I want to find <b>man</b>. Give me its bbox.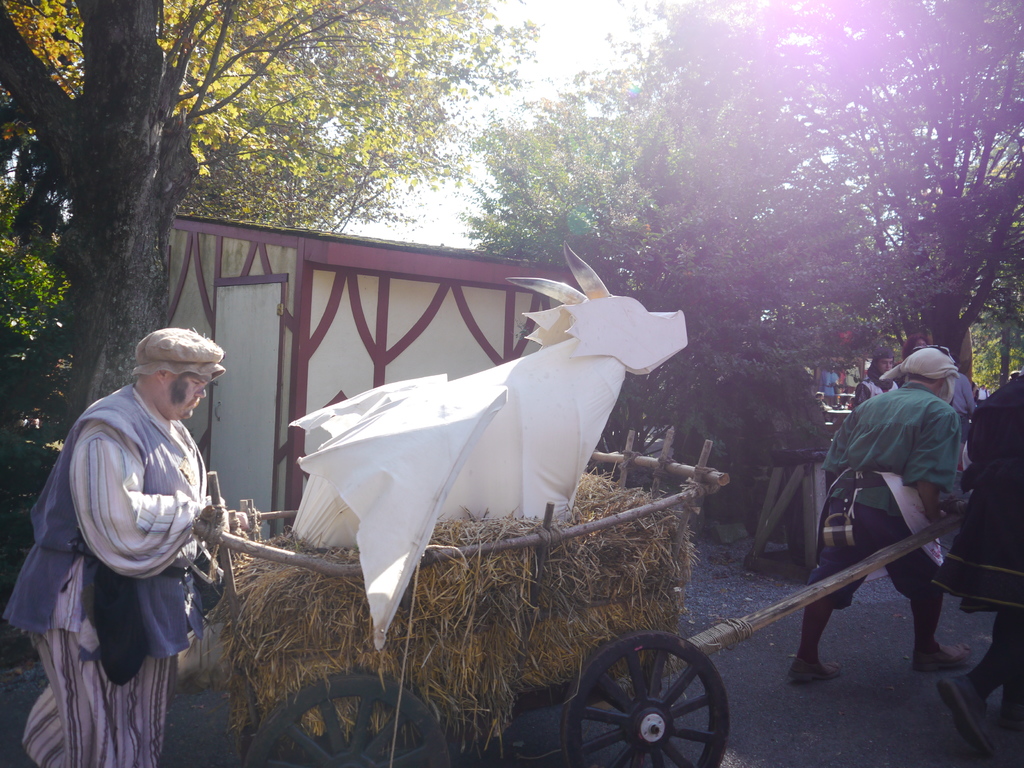
x1=952, y1=357, x2=973, y2=474.
